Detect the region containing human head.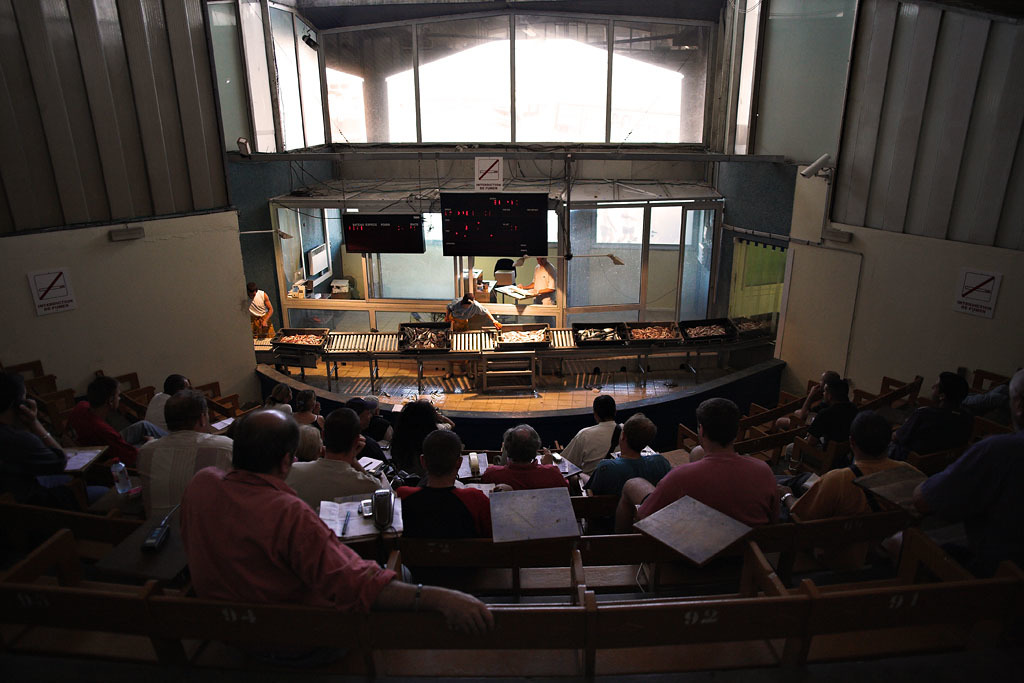
BBox(697, 397, 739, 453).
